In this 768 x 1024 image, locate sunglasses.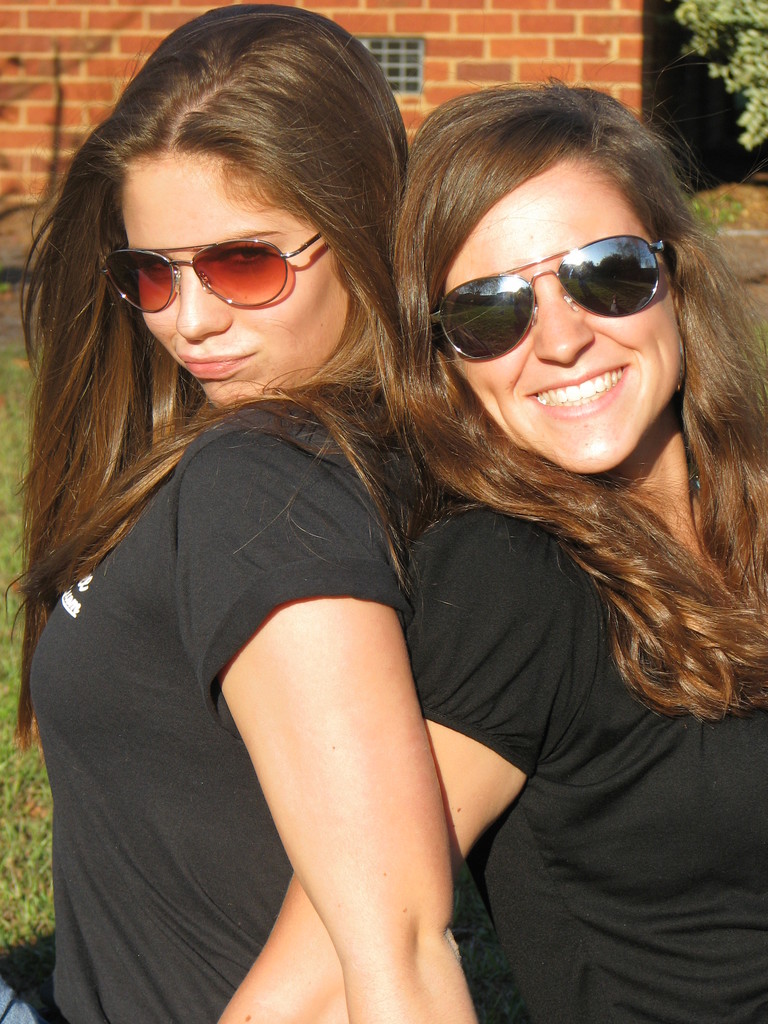
Bounding box: (105,230,327,316).
